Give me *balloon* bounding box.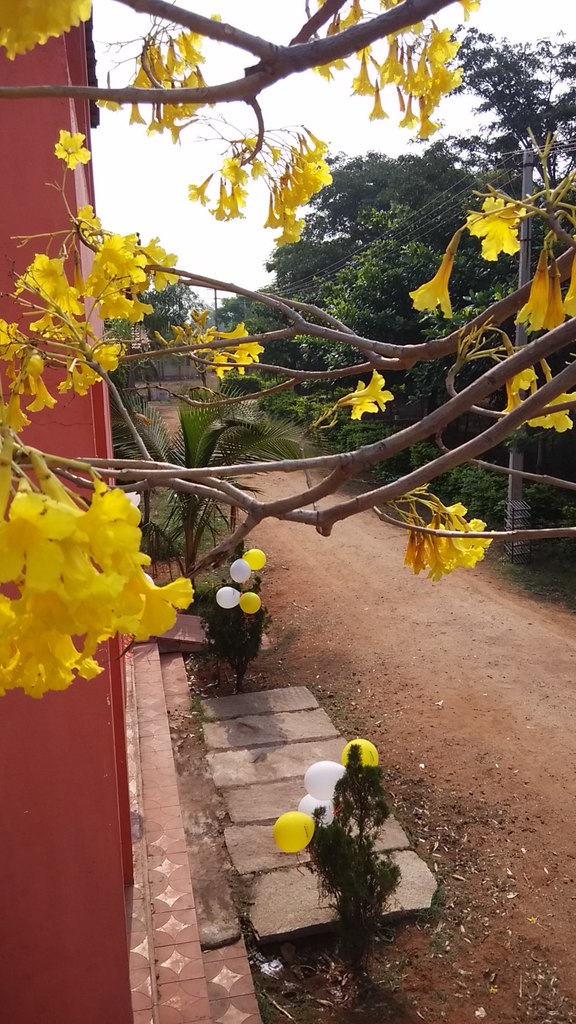
(241, 593, 262, 615).
